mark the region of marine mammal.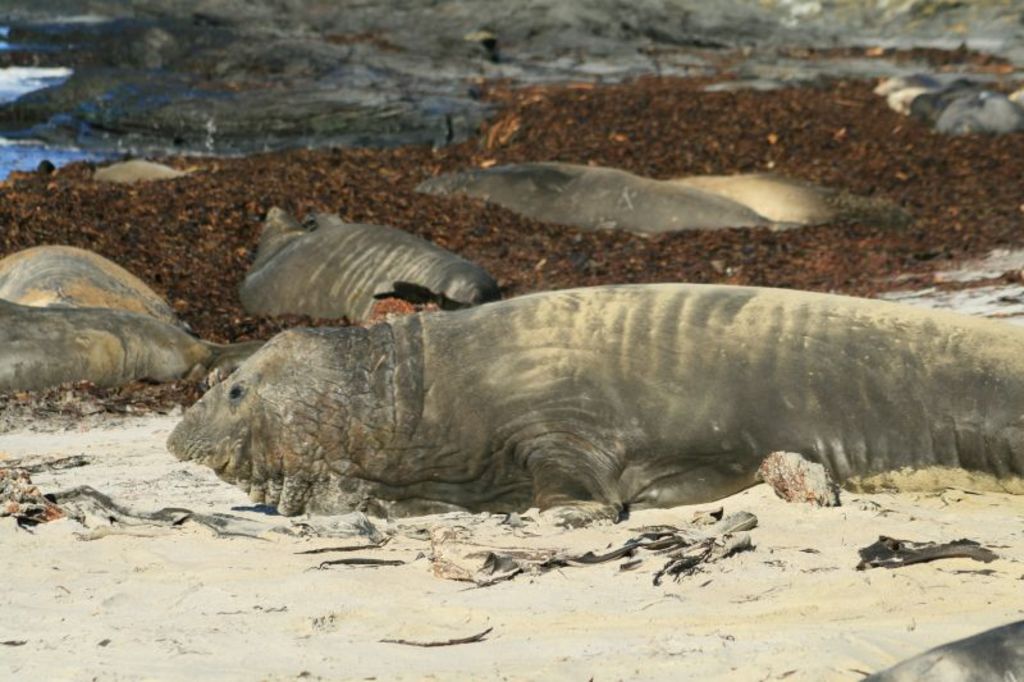
Region: detection(0, 248, 186, 333).
